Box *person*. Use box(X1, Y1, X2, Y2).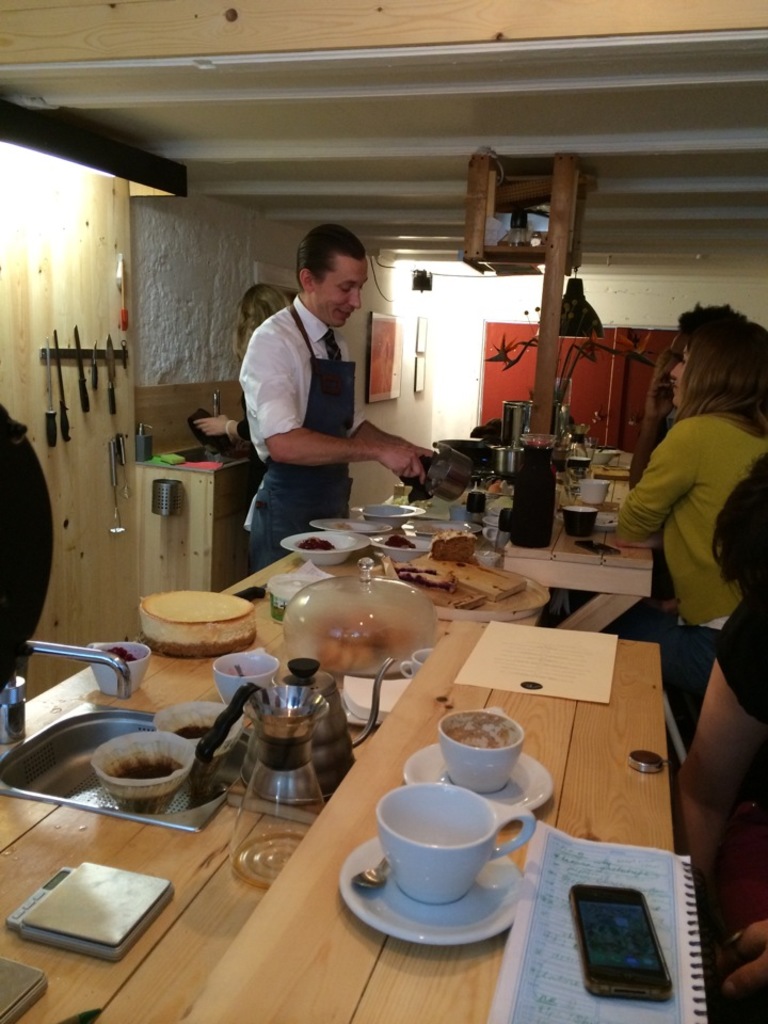
box(230, 217, 412, 553).
